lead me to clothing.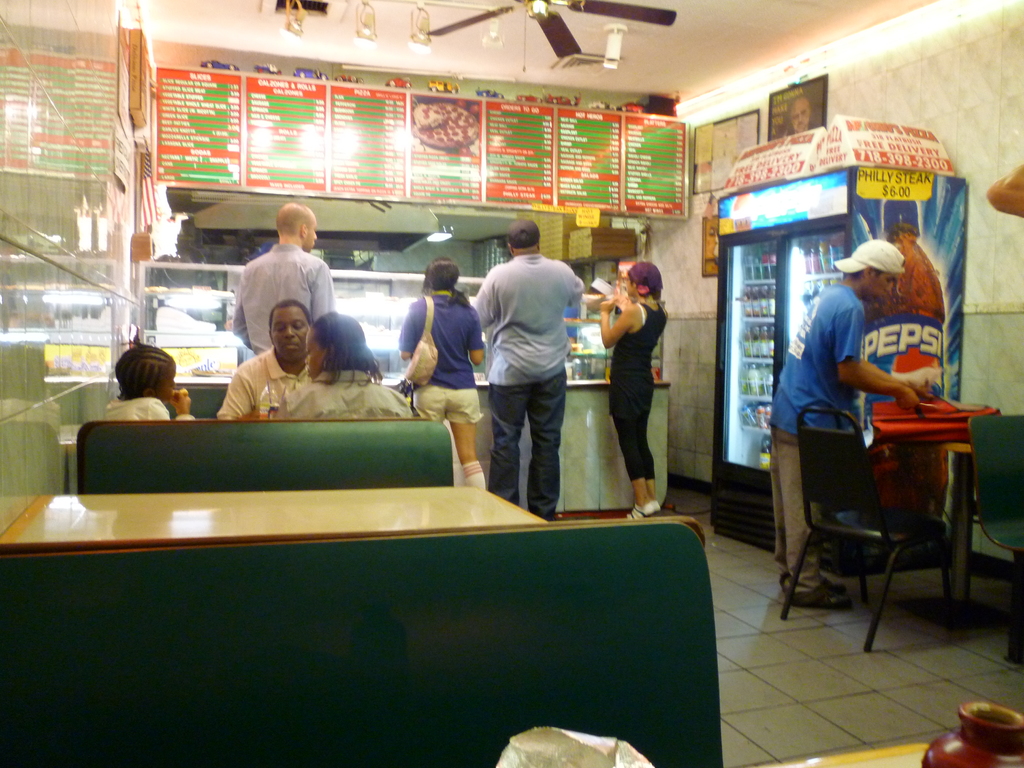
Lead to crop(230, 241, 334, 356).
